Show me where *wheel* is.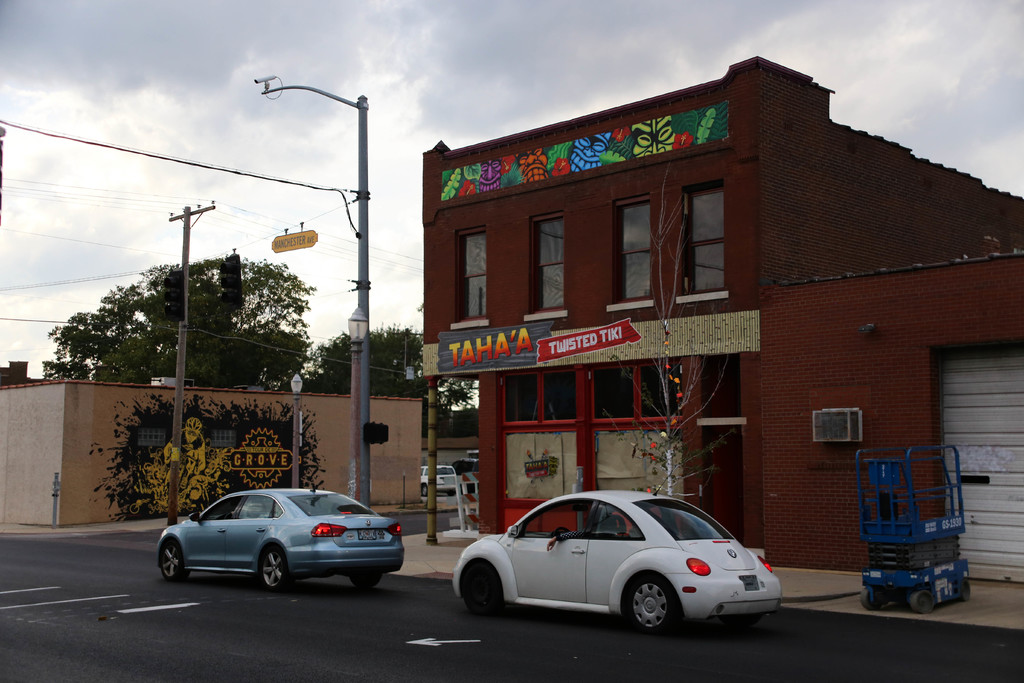
*wheel* is at (157,537,193,582).
